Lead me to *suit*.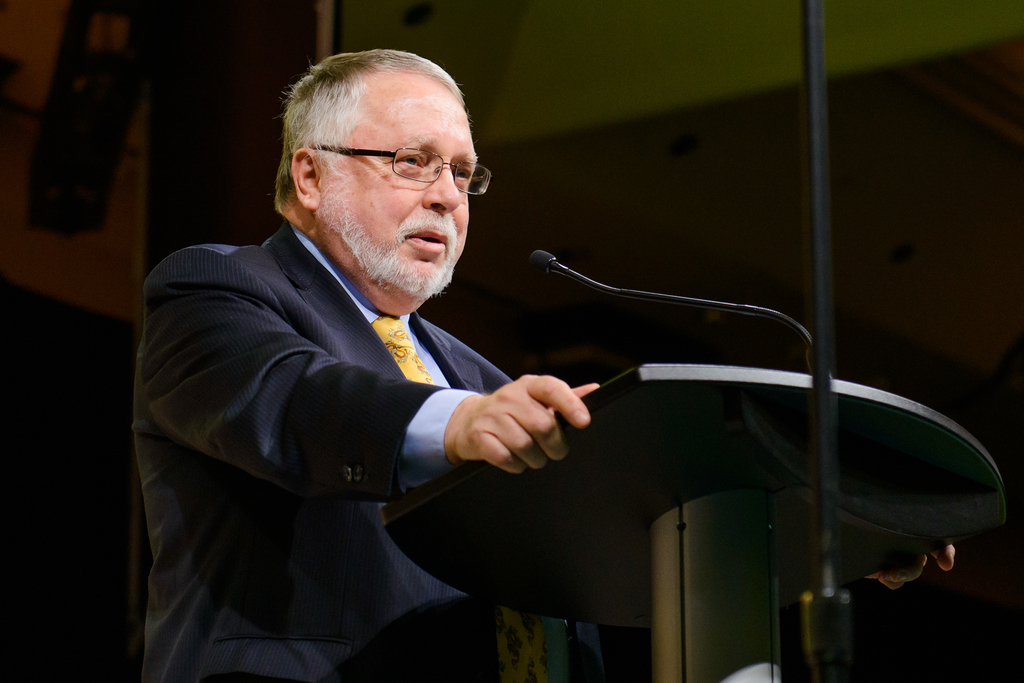
Lead to 148, 163, 772, 654.
